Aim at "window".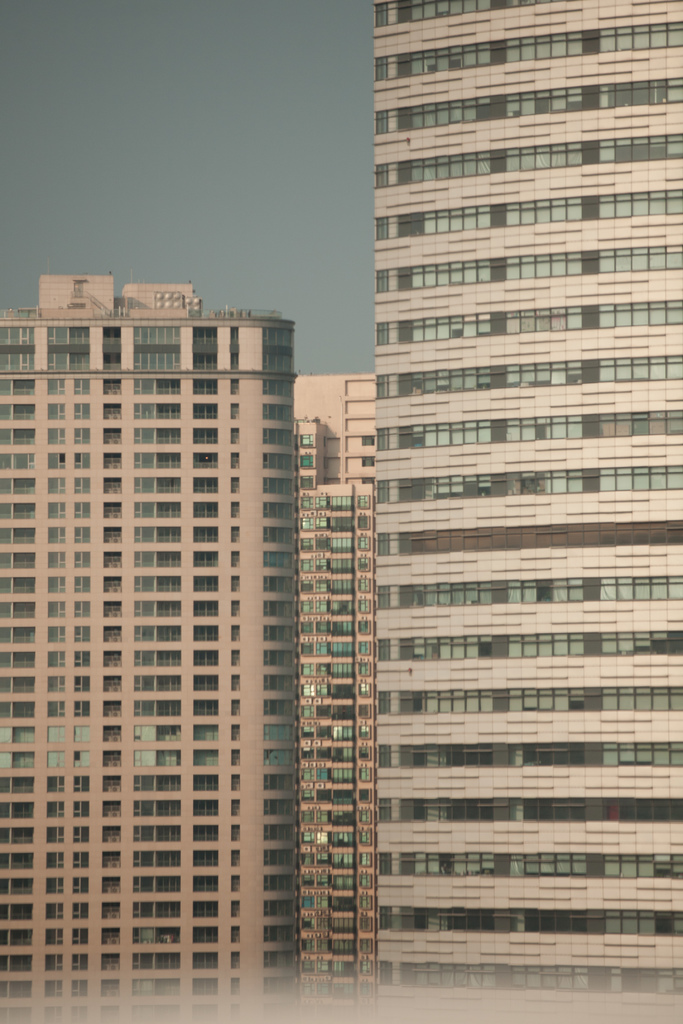
Aimed at 0/678/33/693.
